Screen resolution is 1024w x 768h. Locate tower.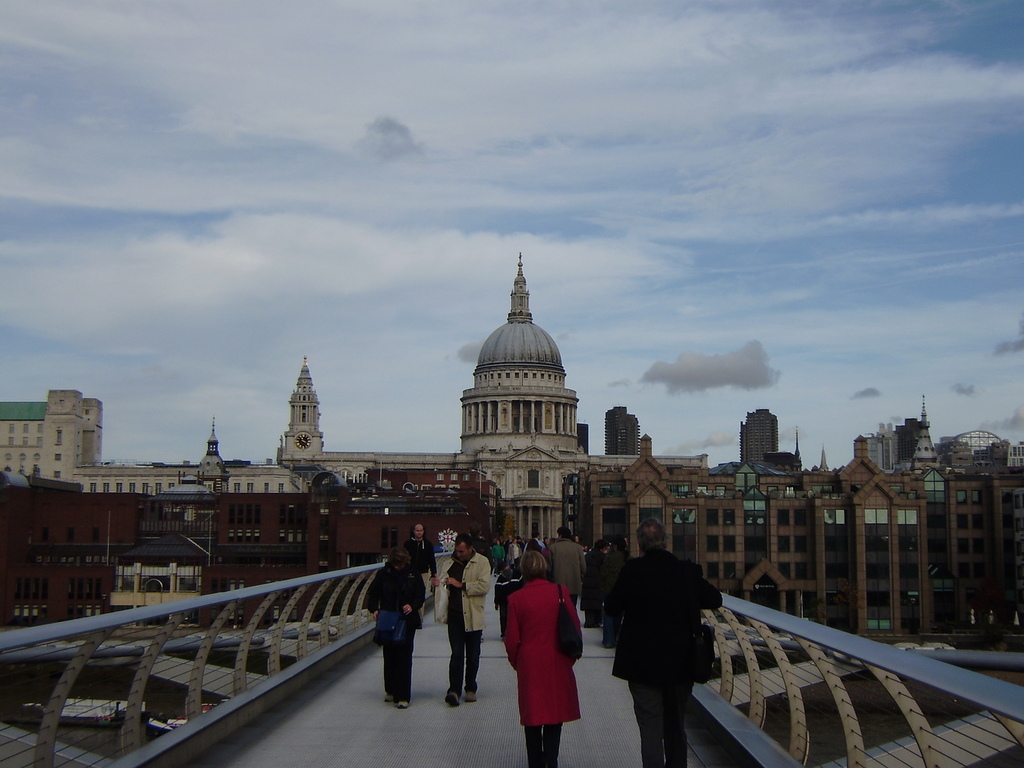
(left=739, top=405, right=779, bottom=463).
